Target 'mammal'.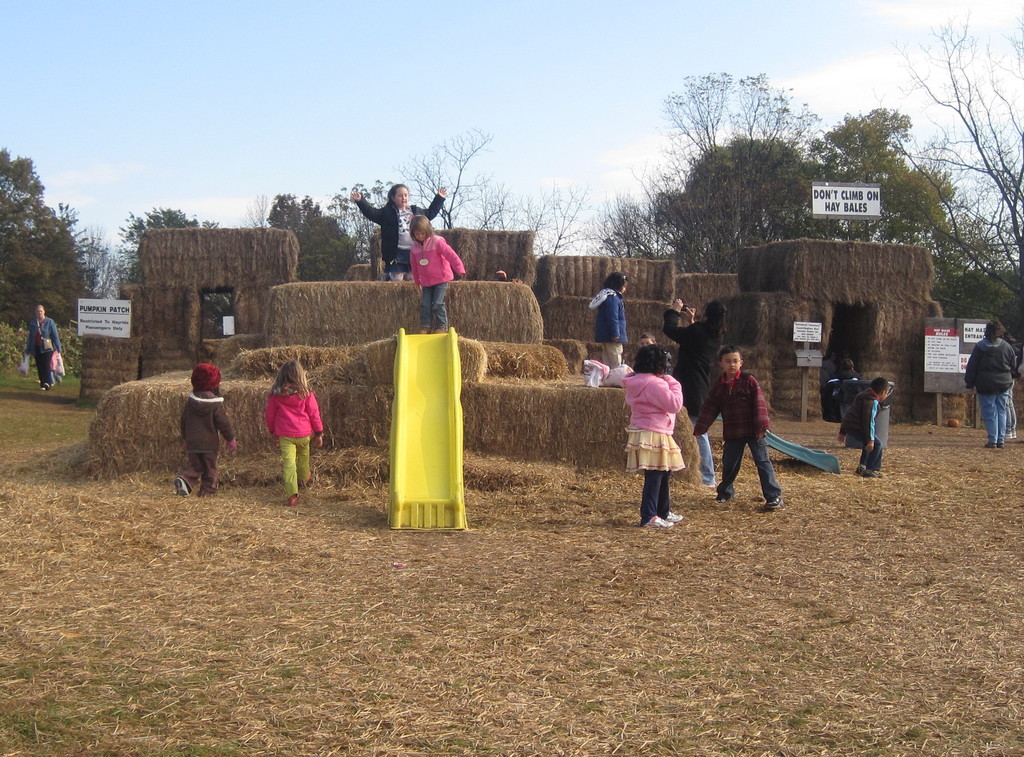
Target region: {"x1": 412, "y1": 215, "x2": 467, "y2": 332}.
